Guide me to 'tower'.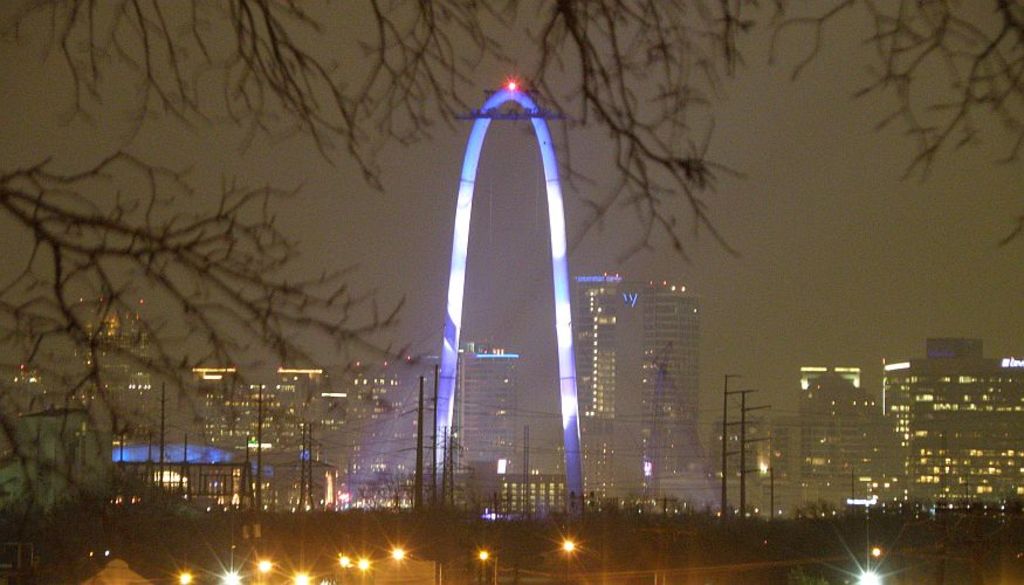
Guidance: <region>346, 355, 419, 517</region>.
